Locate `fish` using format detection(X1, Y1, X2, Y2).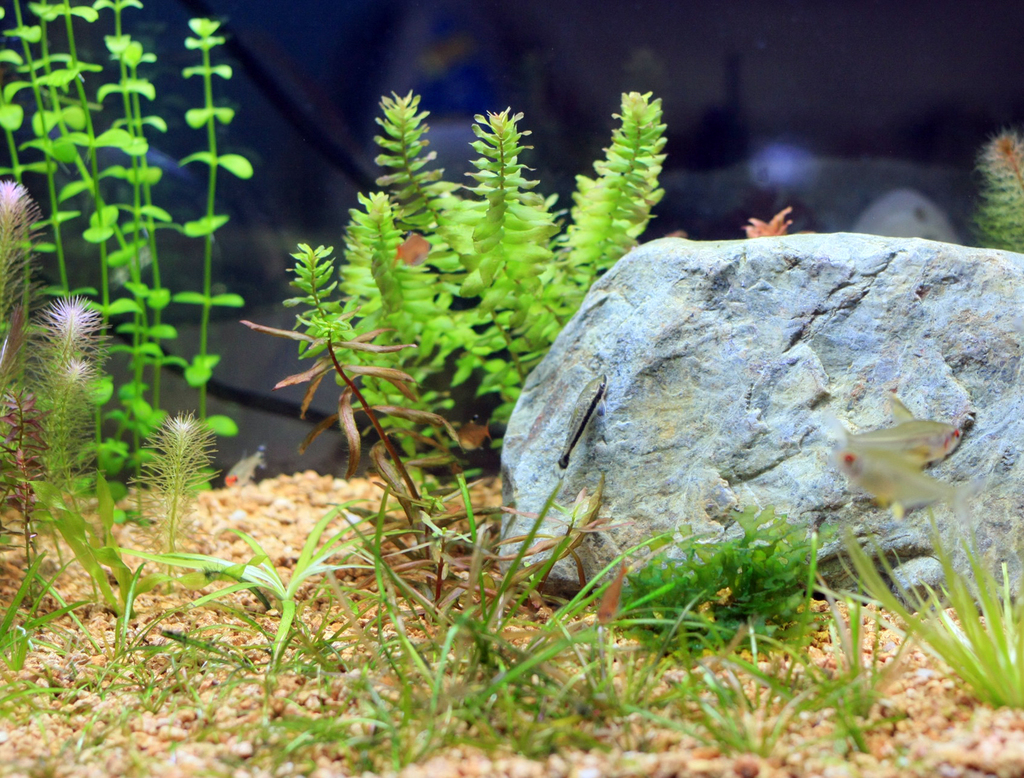
detection(825, 456, 978, 514).
